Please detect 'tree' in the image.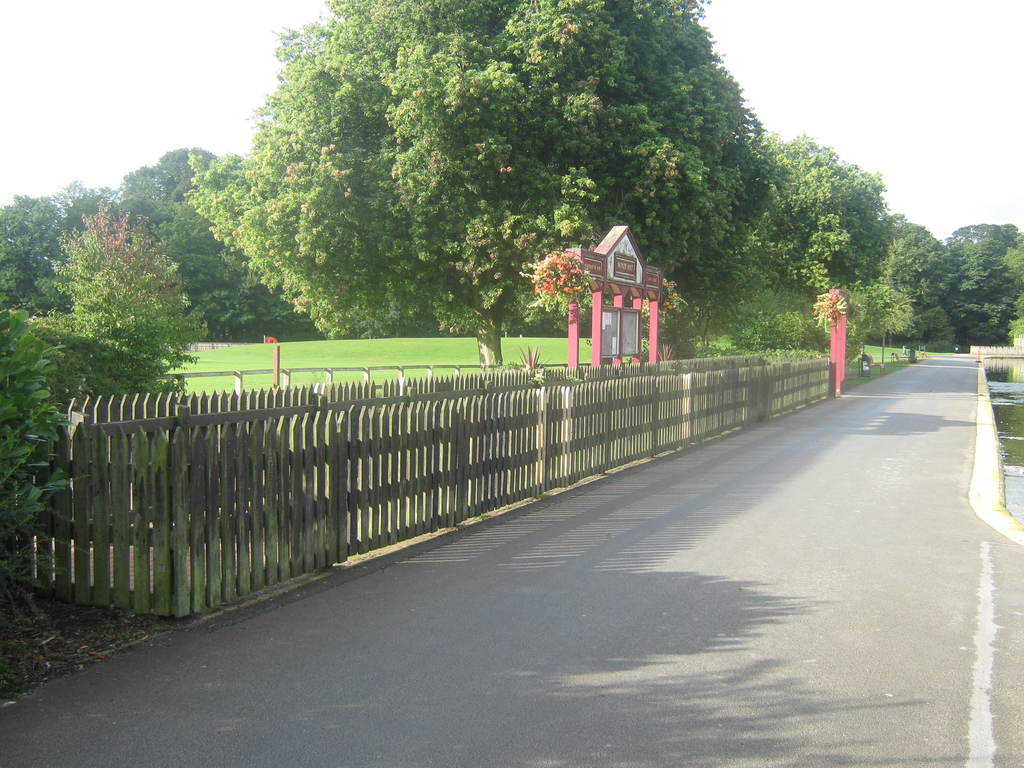
<bbox>928, 202, 1021, 356</bbox>.
